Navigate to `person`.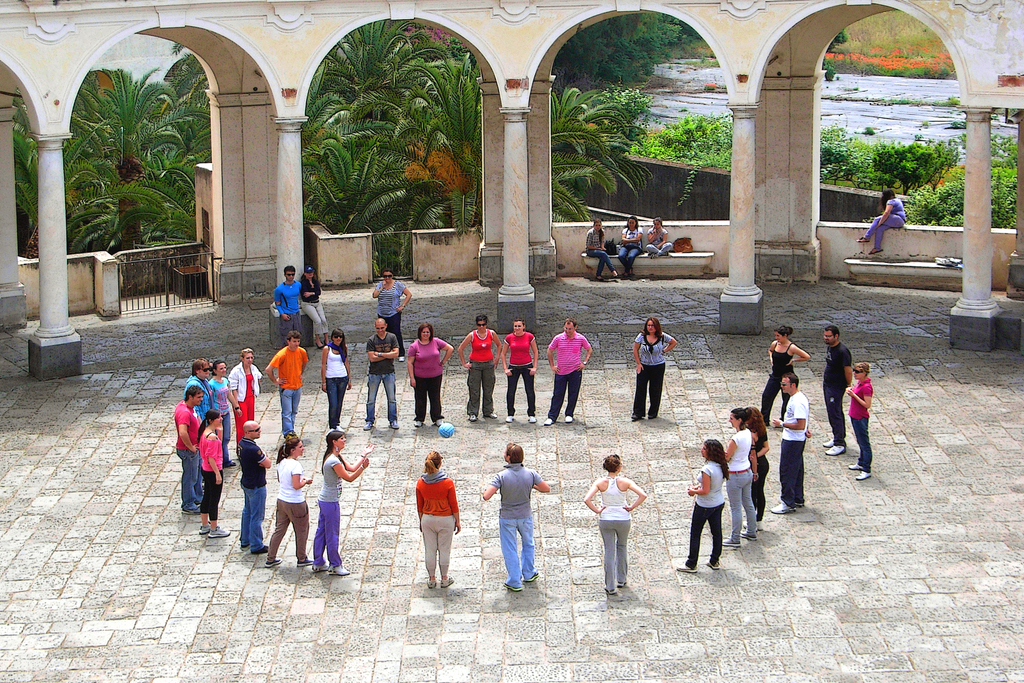
Navigation target: [x1=859, y1=188, x2=910, y2=267].
